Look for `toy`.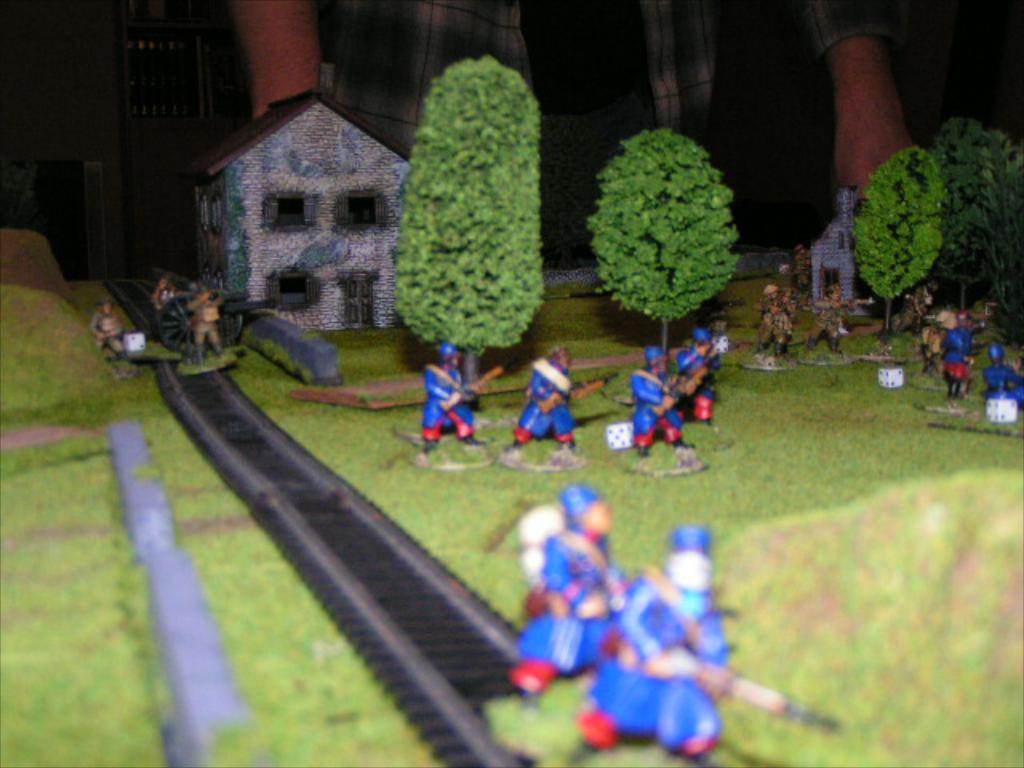
Found: {"left": 574, "top": 114, "right": 736, "bottom": 362}.
